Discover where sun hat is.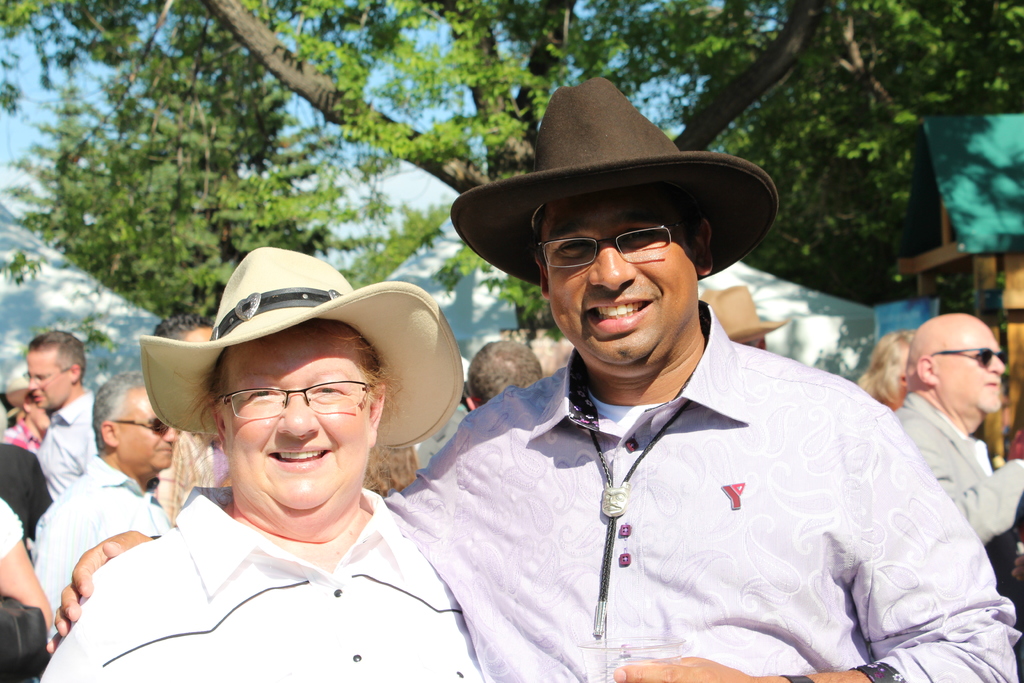
Discovered at <box>449,72,780,289</box>.
